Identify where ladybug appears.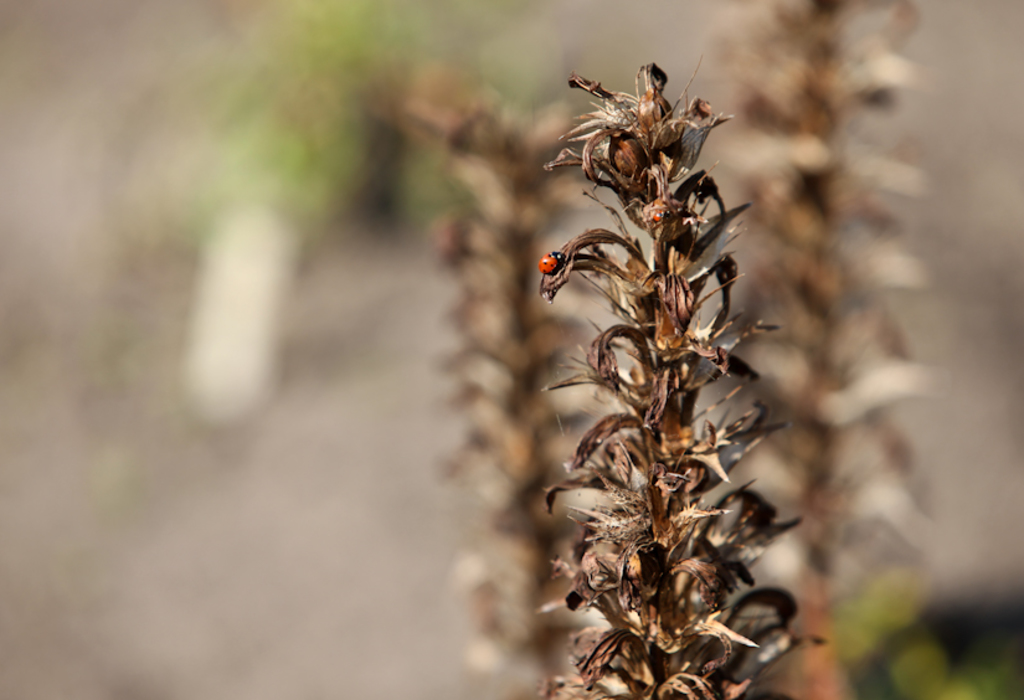
Appears at <box>539,248,568,273</box>.
